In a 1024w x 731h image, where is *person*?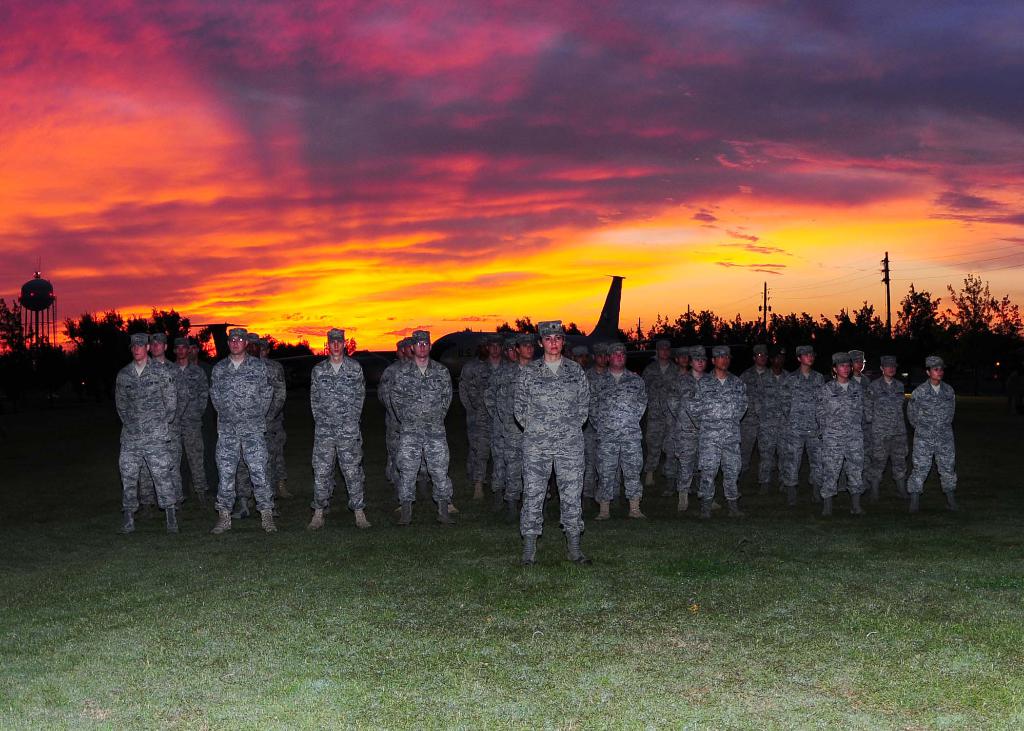
select_region(803, 352, 829, 517).
